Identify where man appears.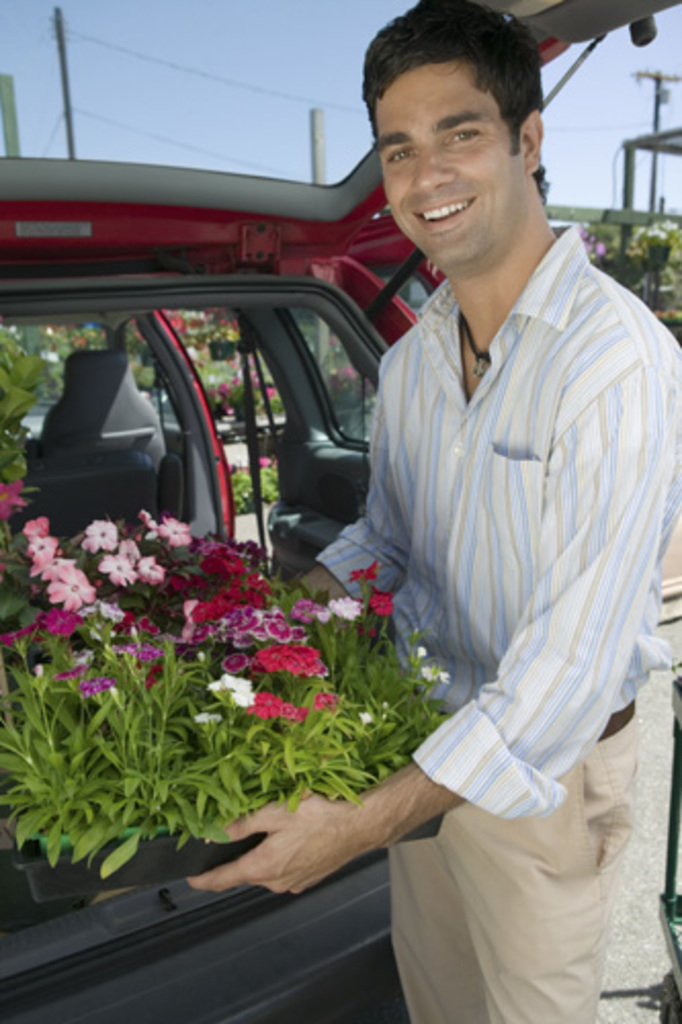
Appears at {"x1": 195, "y1": 0, "x2": 680, "y2": 1022}.
